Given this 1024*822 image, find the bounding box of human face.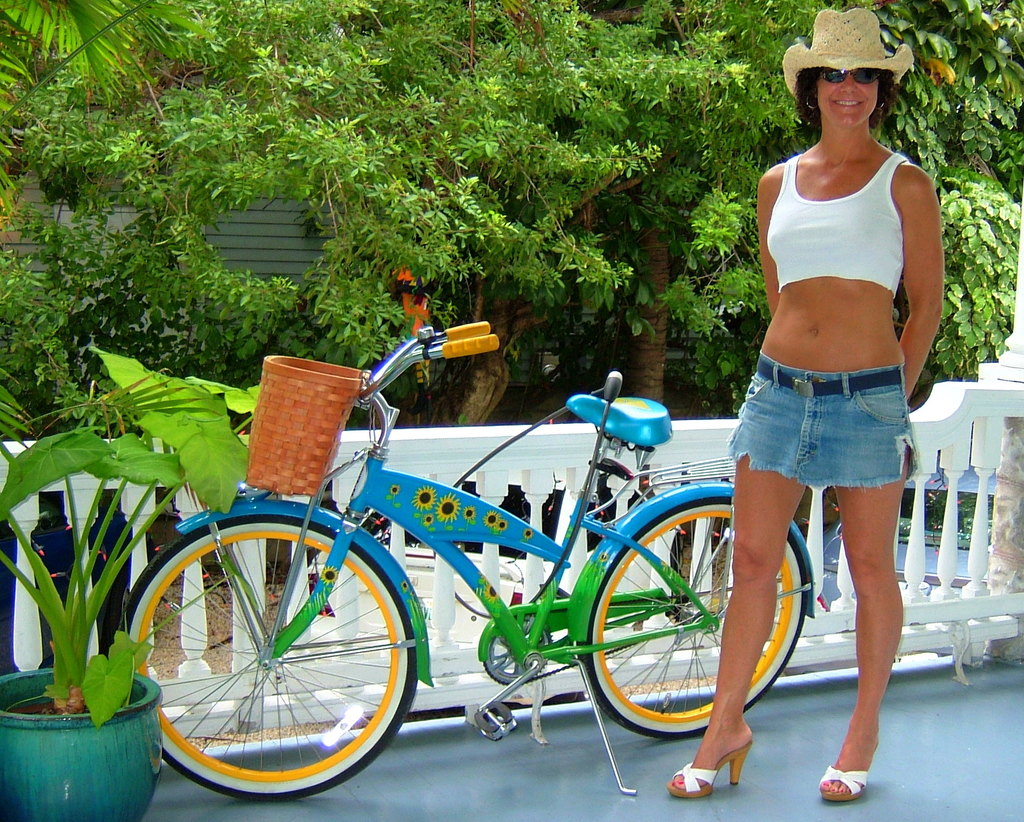
807/62/879/130.
